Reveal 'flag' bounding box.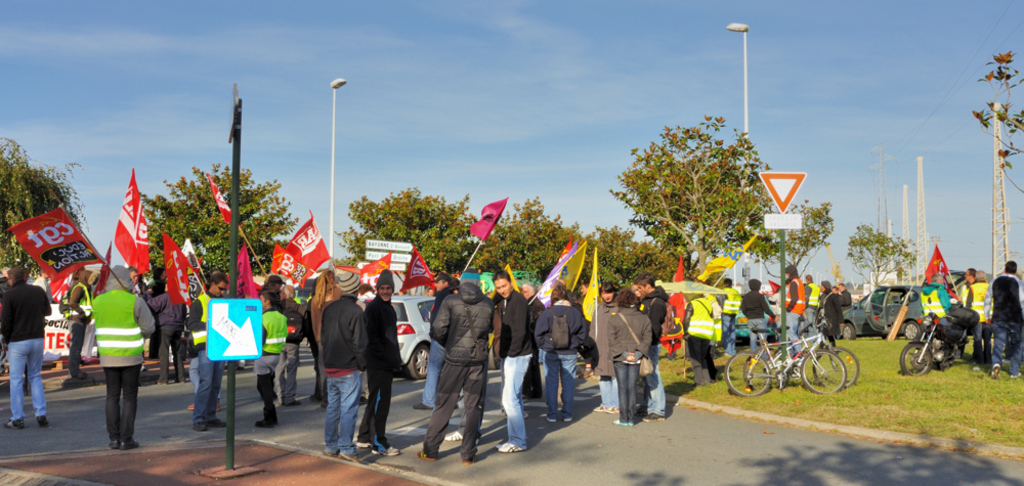
Revealed: (922,239,948,283).
